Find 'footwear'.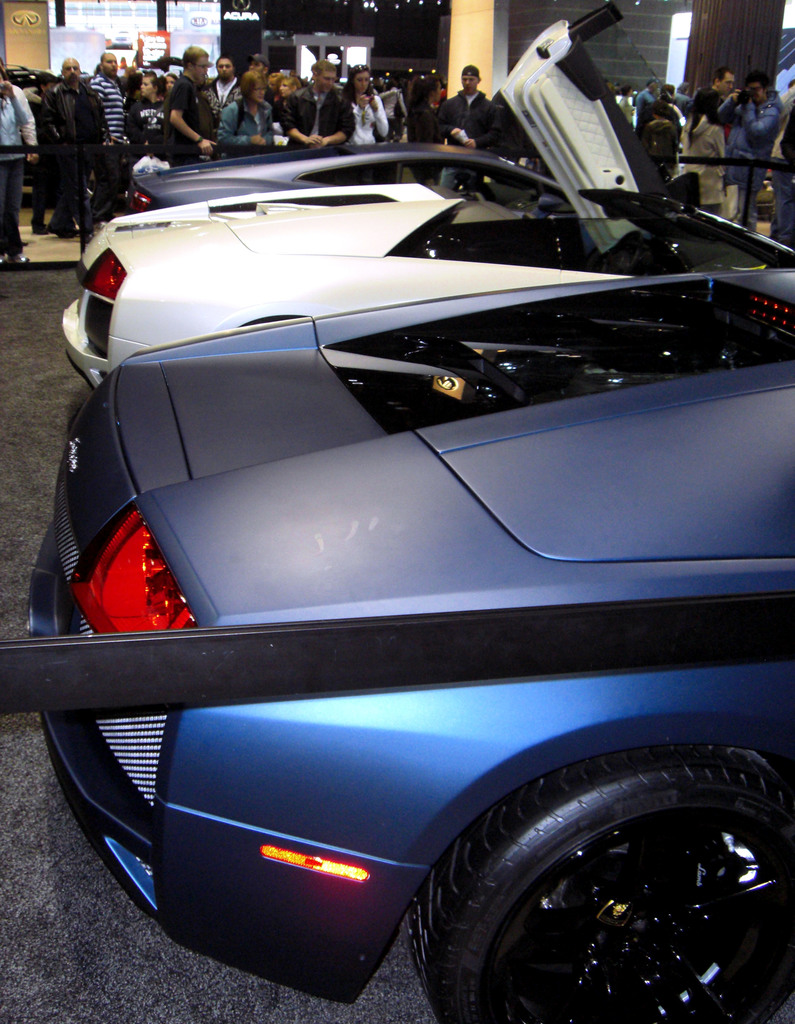
<region>0, 254, 8, 263</region>.
